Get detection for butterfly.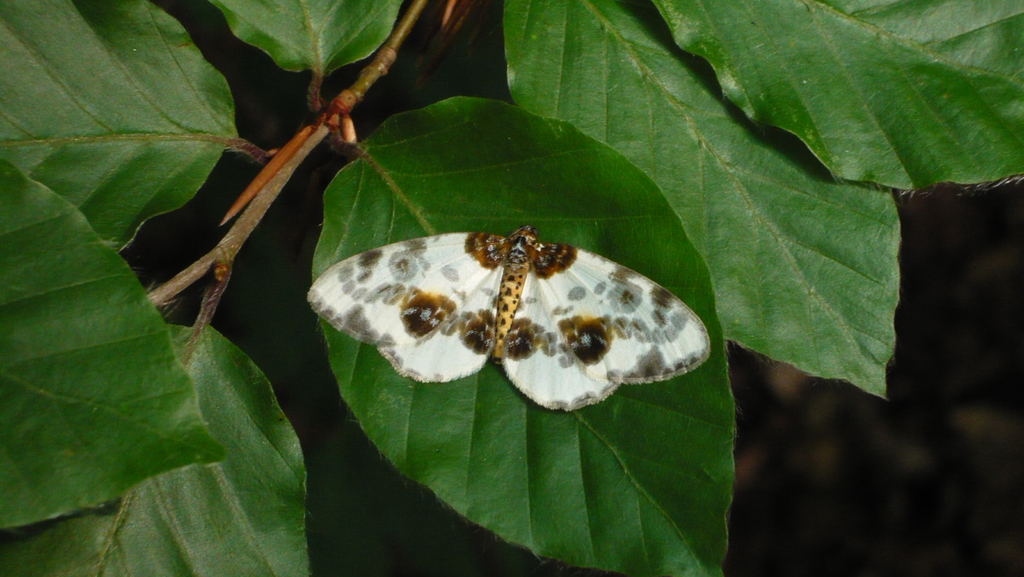
Detection: 413 201 730 441.
